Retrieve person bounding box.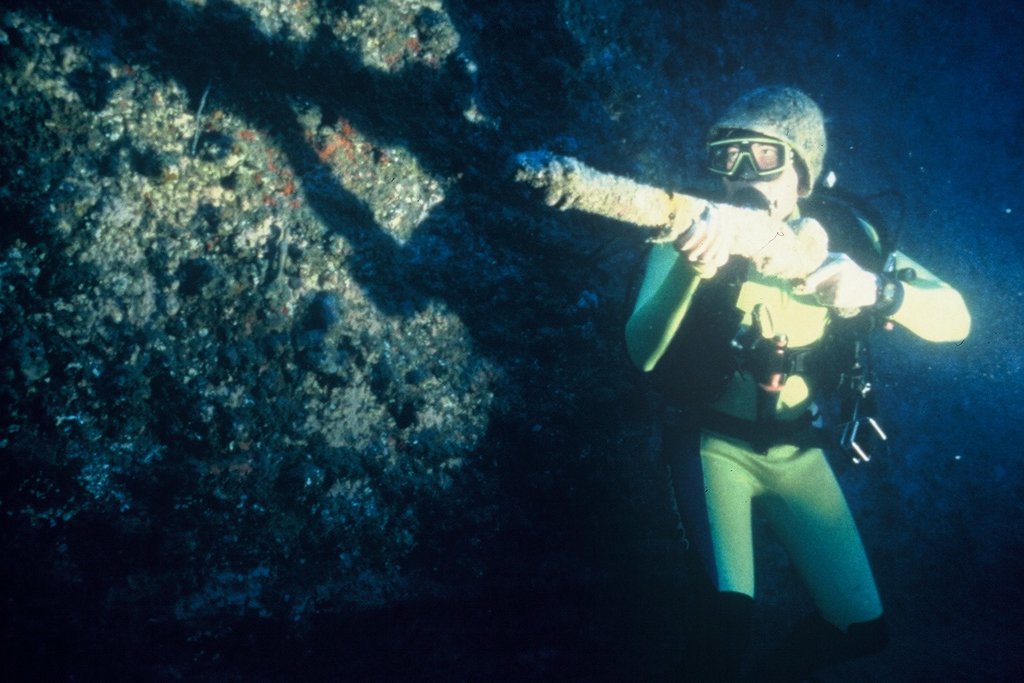
Bounding box: BBox(629, 84, 973, 632).
